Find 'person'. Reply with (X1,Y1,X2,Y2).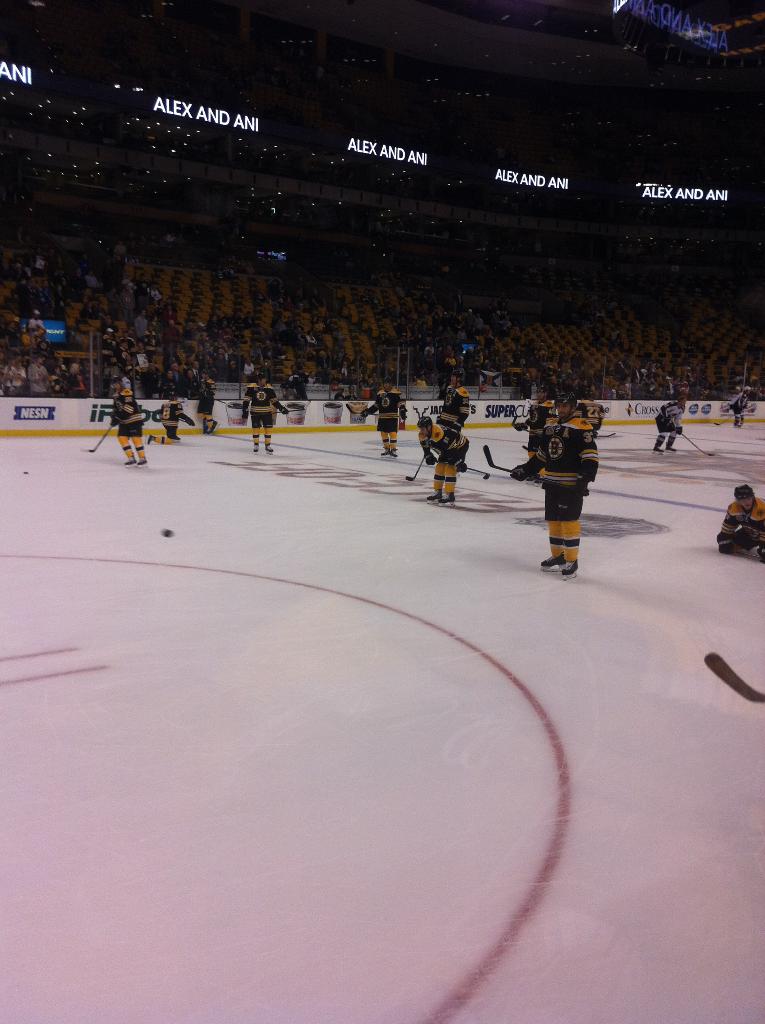
(651,391,686,458).
